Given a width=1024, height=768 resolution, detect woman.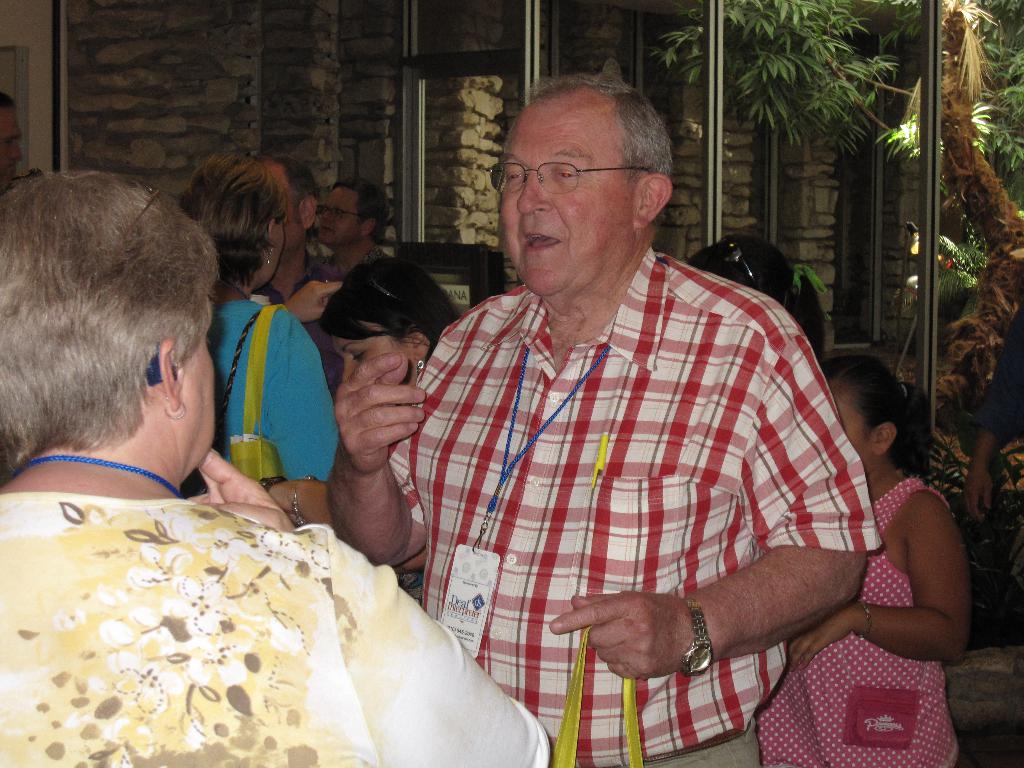
[left=175, top=150, right=338, bottom=521].
